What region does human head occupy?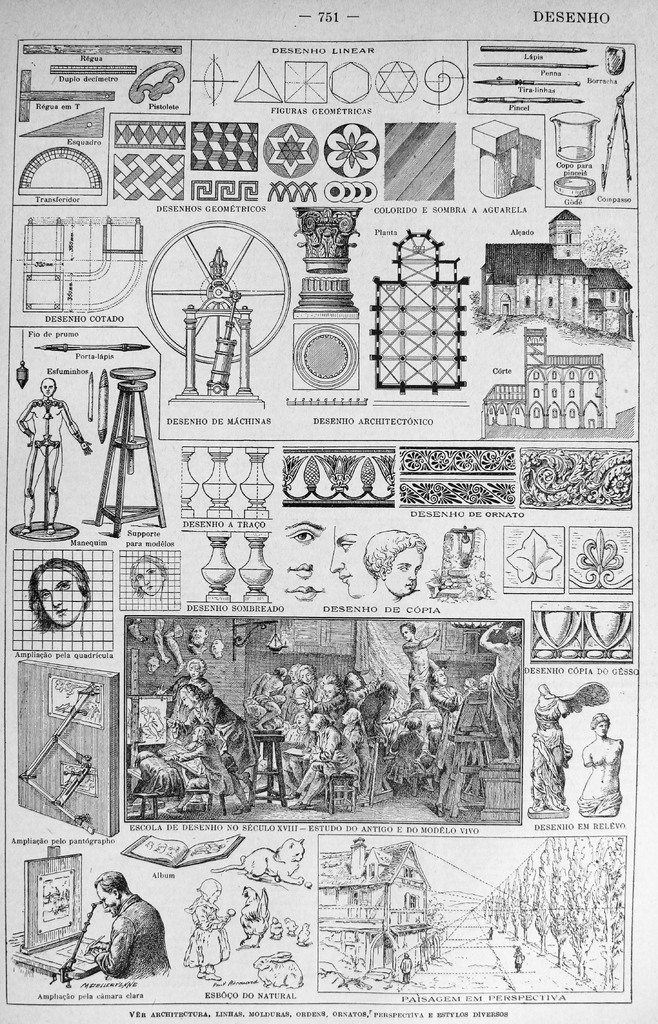
409/644/429/672.
